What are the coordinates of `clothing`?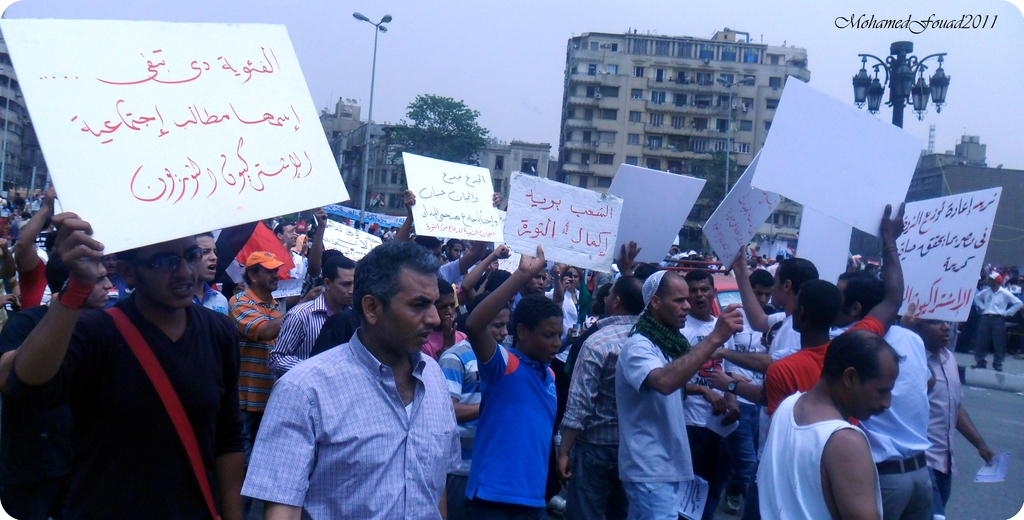
[x1=754, y1=387, x2=883, y2=519].
